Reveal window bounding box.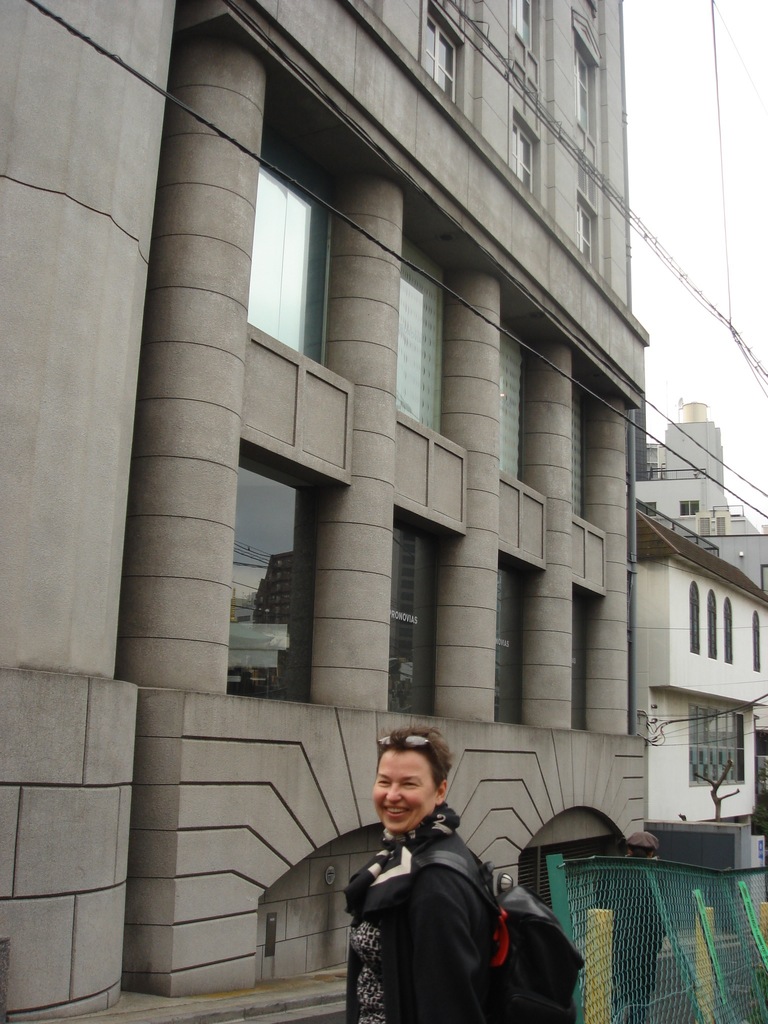
Revealed: (500,330,522,483).
